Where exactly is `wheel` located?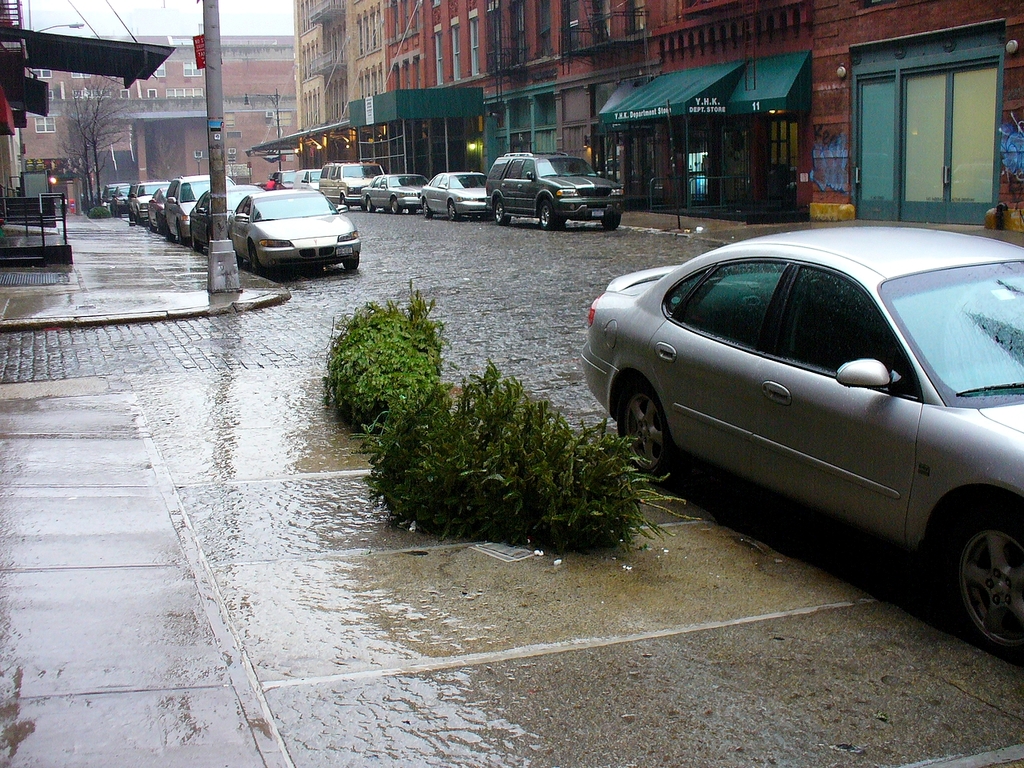
Its bounding box is (x1=338, y1=195, x2=346, y2=207).
